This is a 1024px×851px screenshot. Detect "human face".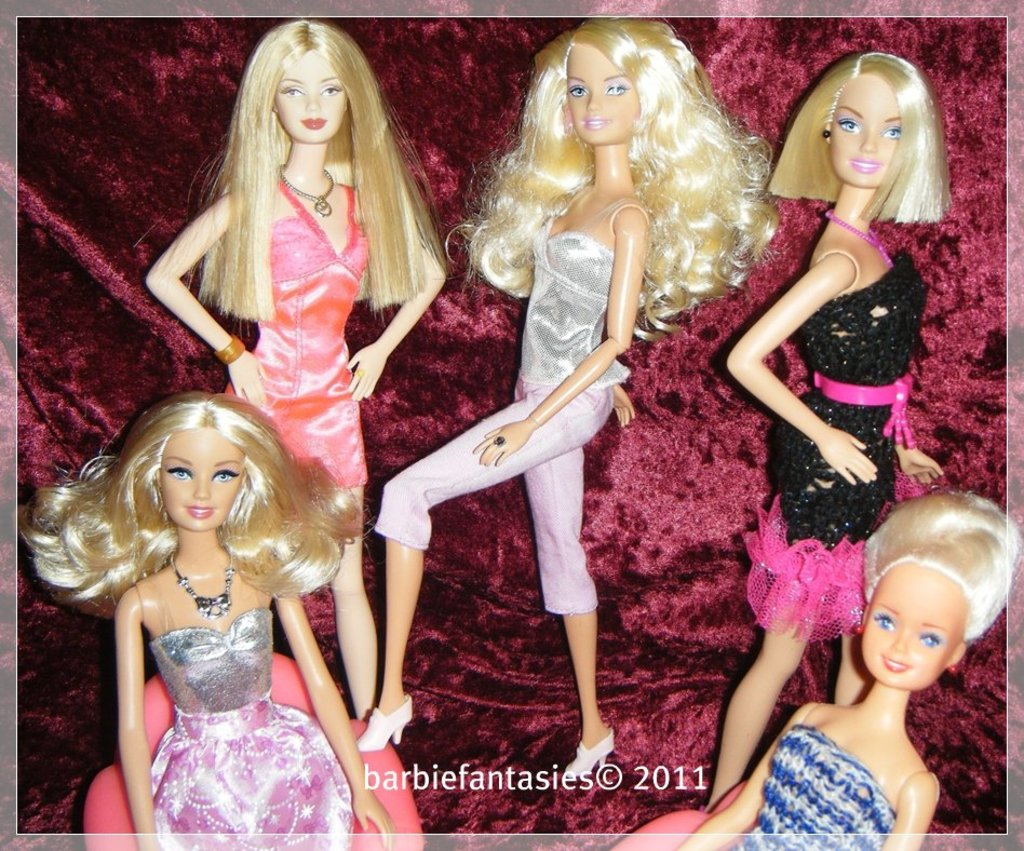
[left=270, top=49, right=355, bottom=149].
